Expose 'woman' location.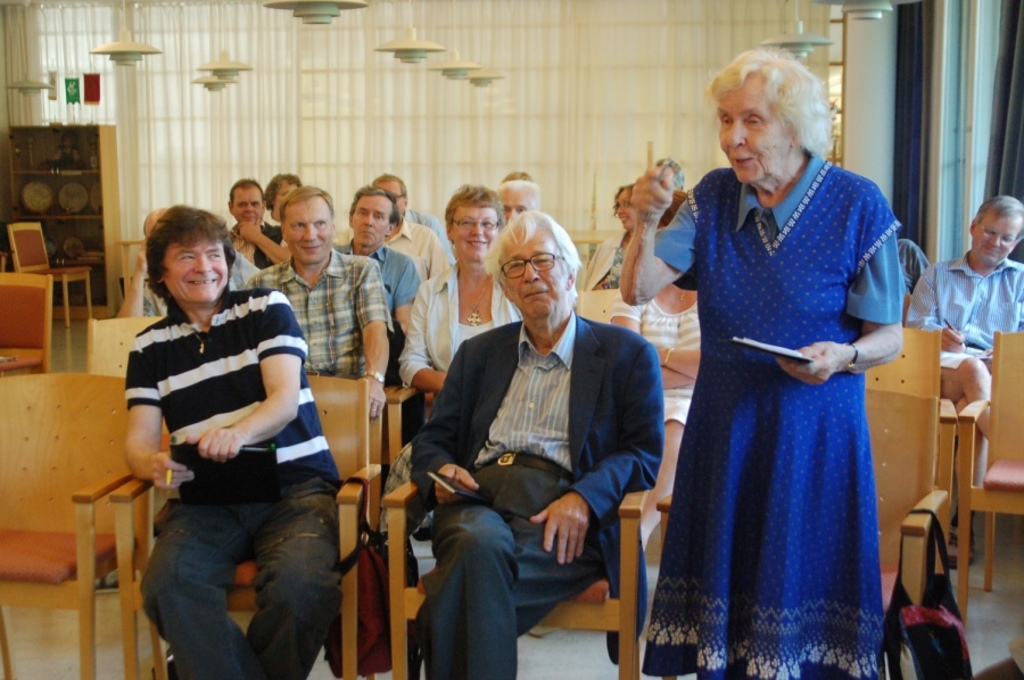
Exposed at crop(616, 283, 701, 425).
